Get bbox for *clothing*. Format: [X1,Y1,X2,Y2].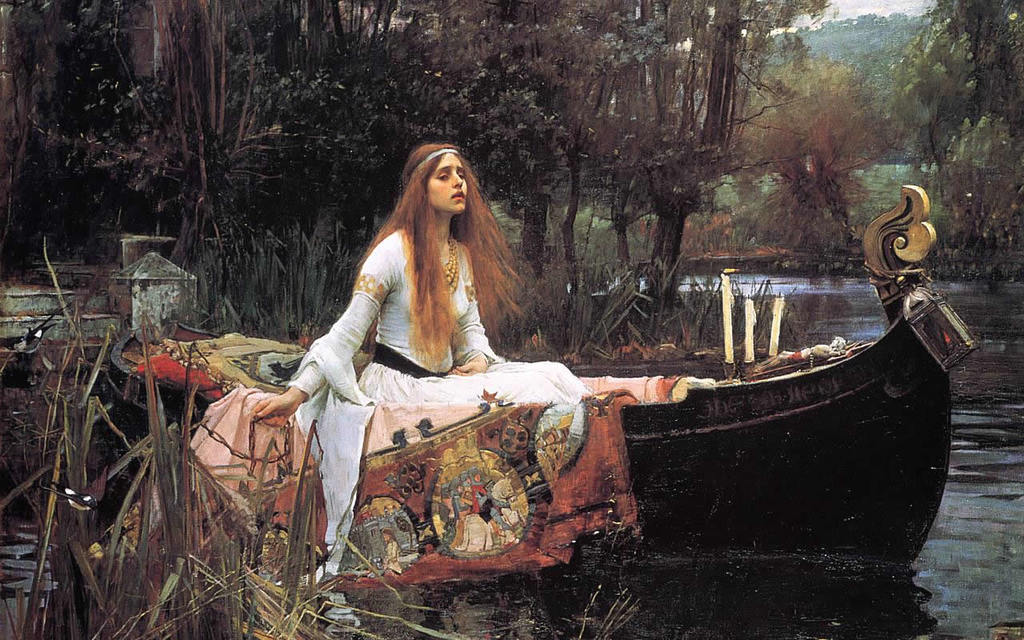
[284,230,587,587].
